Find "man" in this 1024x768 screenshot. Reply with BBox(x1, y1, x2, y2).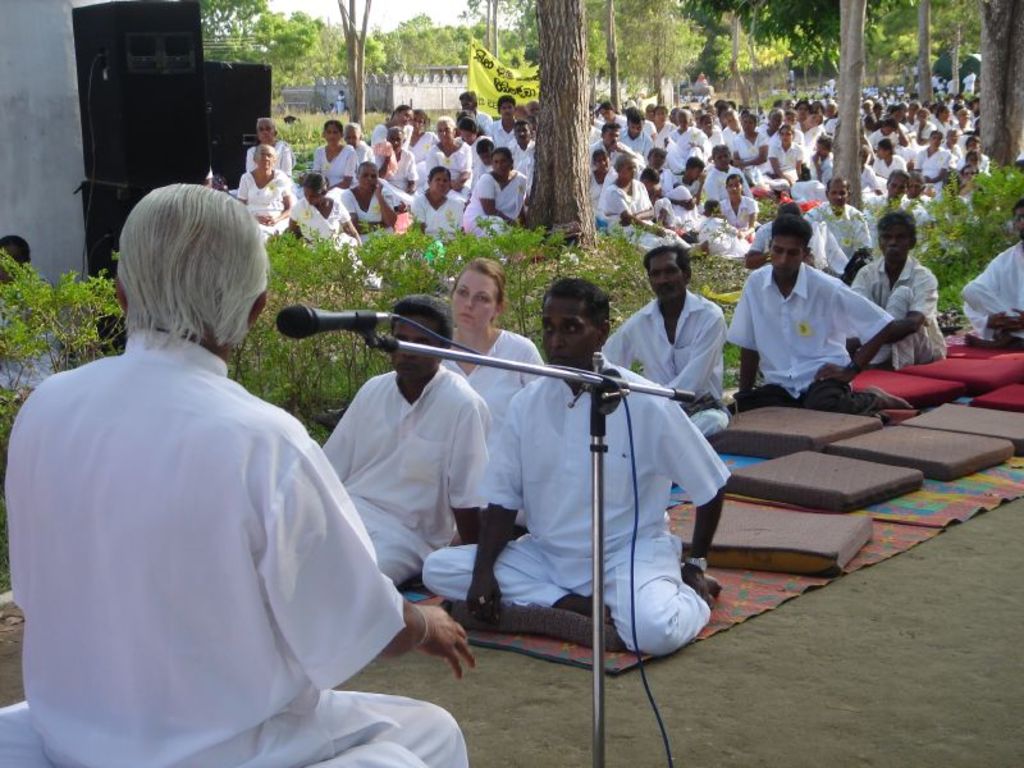
BBox(733, 211, 884, 413).
